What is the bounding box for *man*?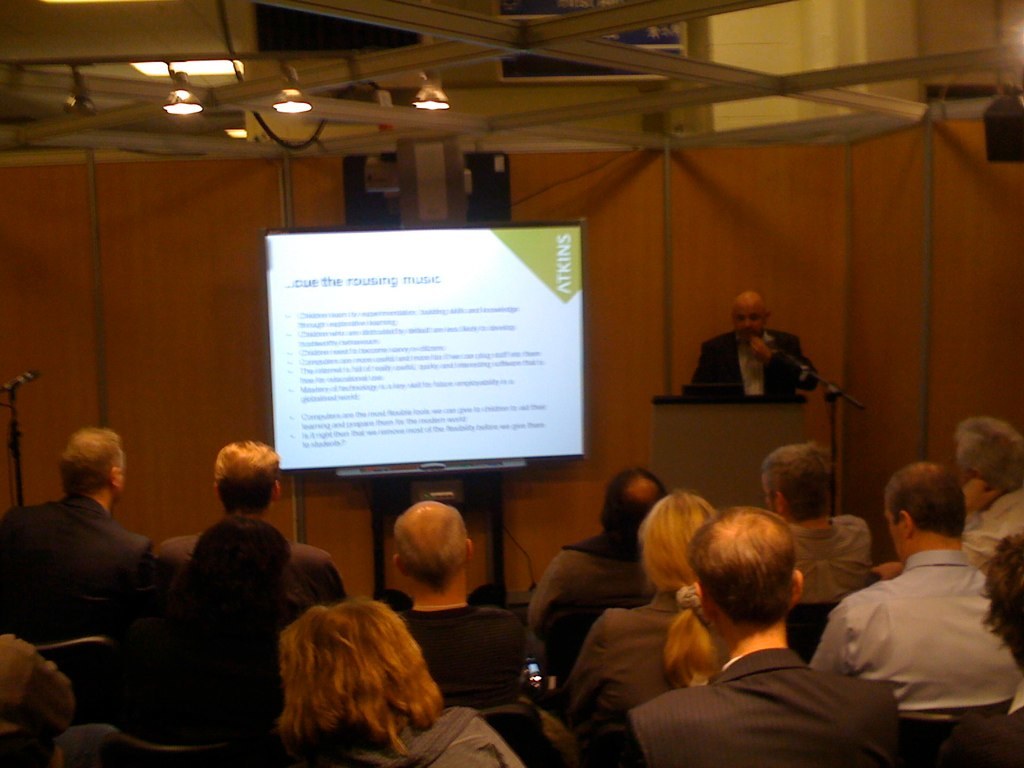
{"x1": 943, "y1": 416, "x2": 1023, "y2": 567}.
